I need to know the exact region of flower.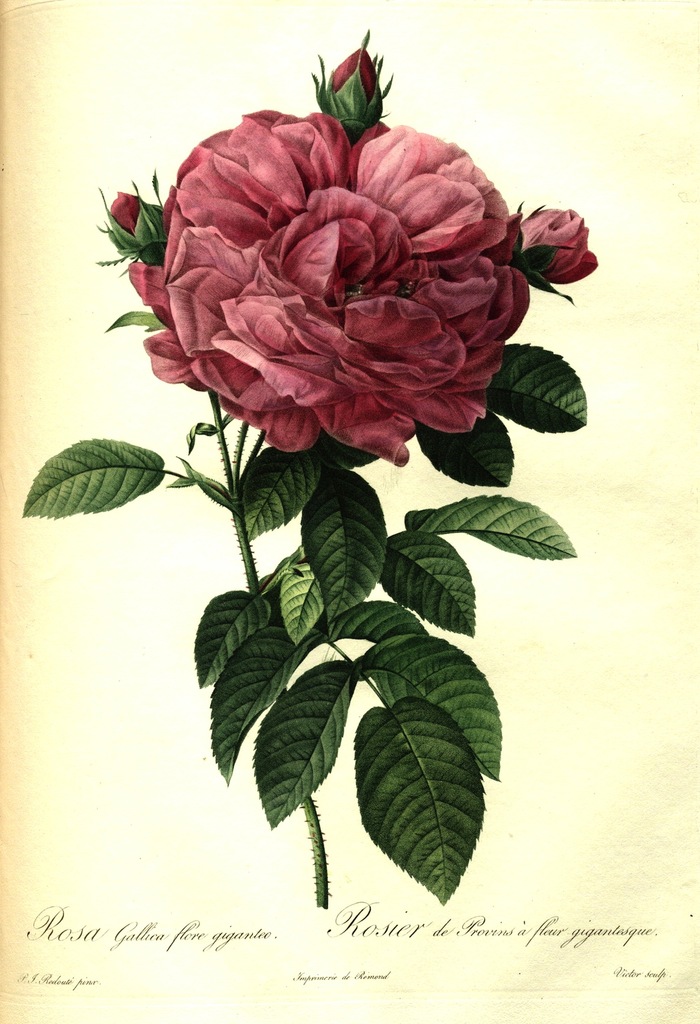
Region: Rect(517, 204, 599, 287).
